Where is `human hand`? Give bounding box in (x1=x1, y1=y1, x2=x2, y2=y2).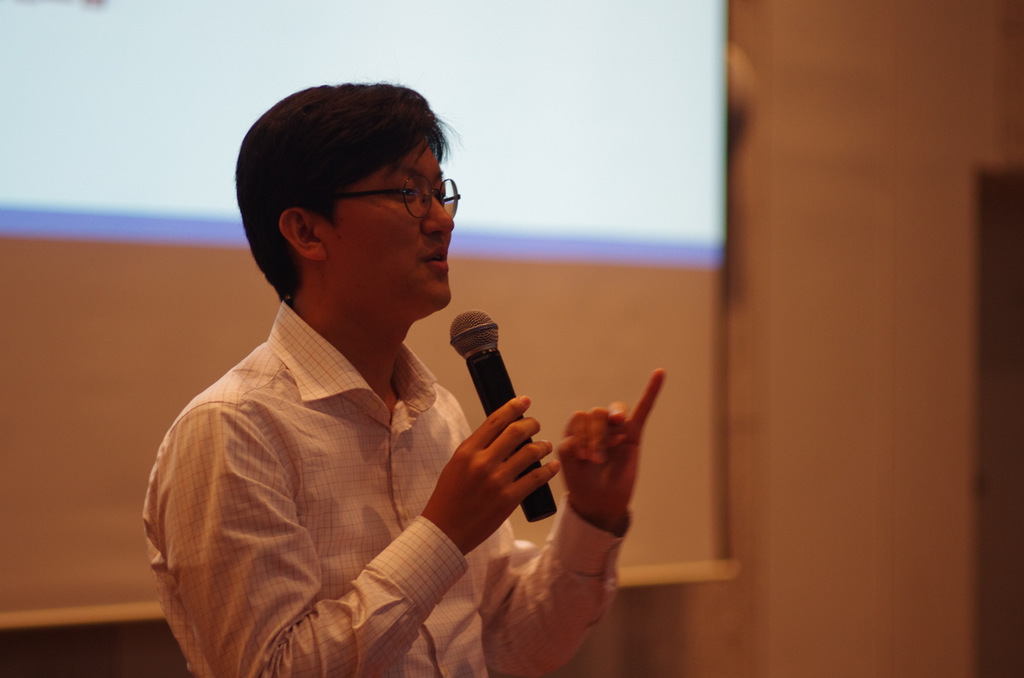
(x1=425, y1=394, x2=563, y2=557).
